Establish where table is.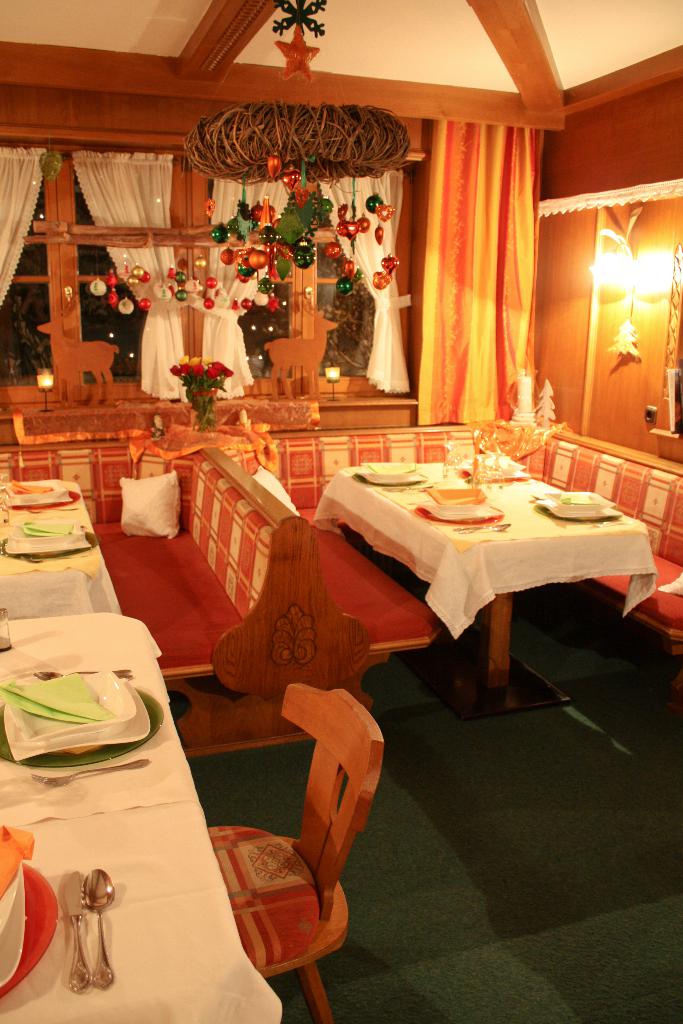
Established at x1=0 y1=476 x2=124 y2=614.
